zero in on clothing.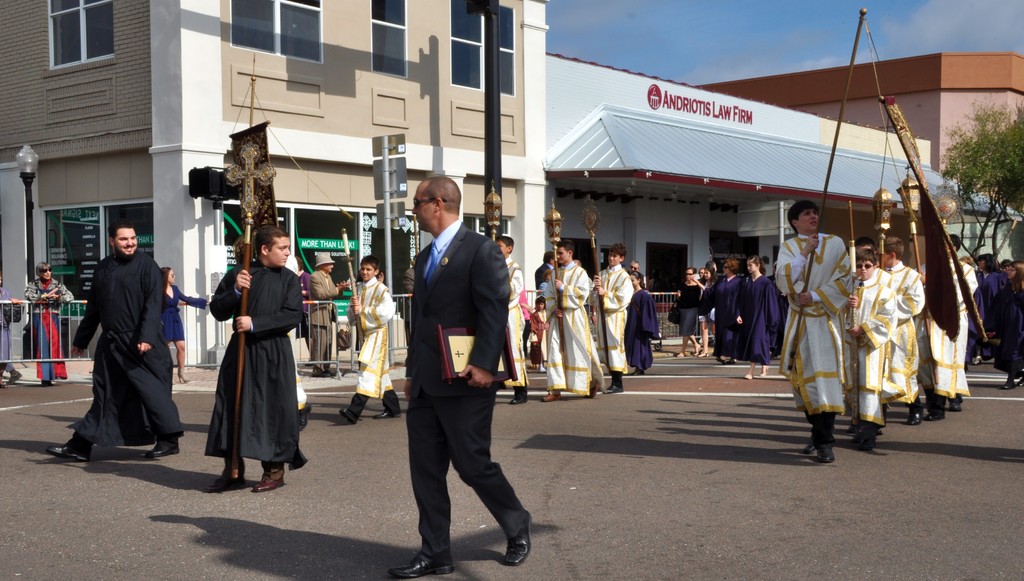
Zeroed in: Rect(493, 246, 655, 389).
